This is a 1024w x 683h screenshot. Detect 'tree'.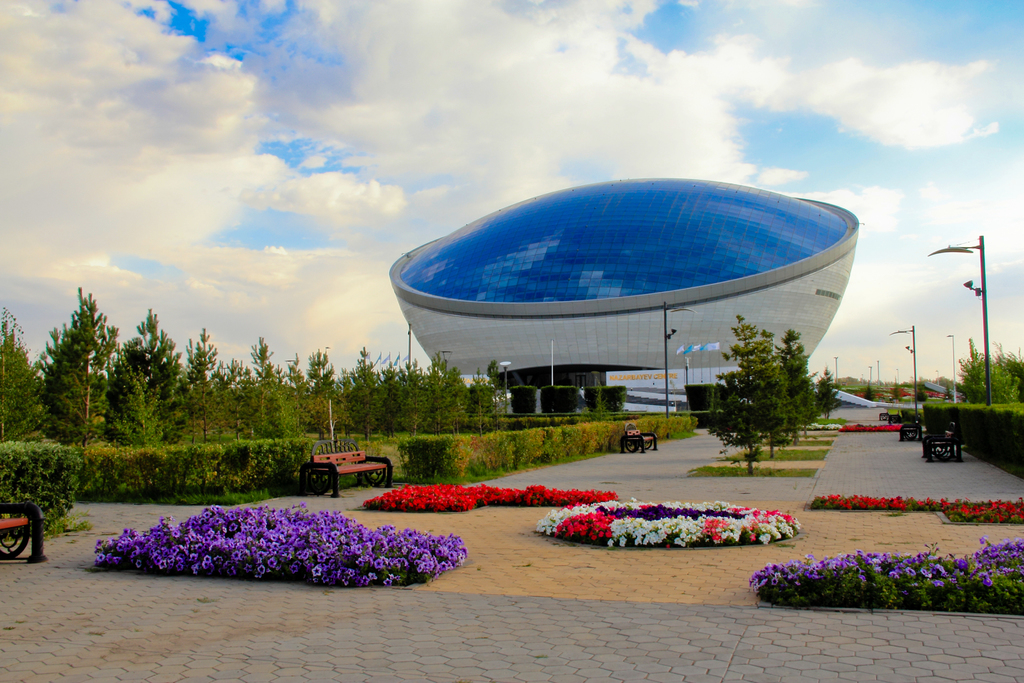
detection(484, 359, 504, 414).
